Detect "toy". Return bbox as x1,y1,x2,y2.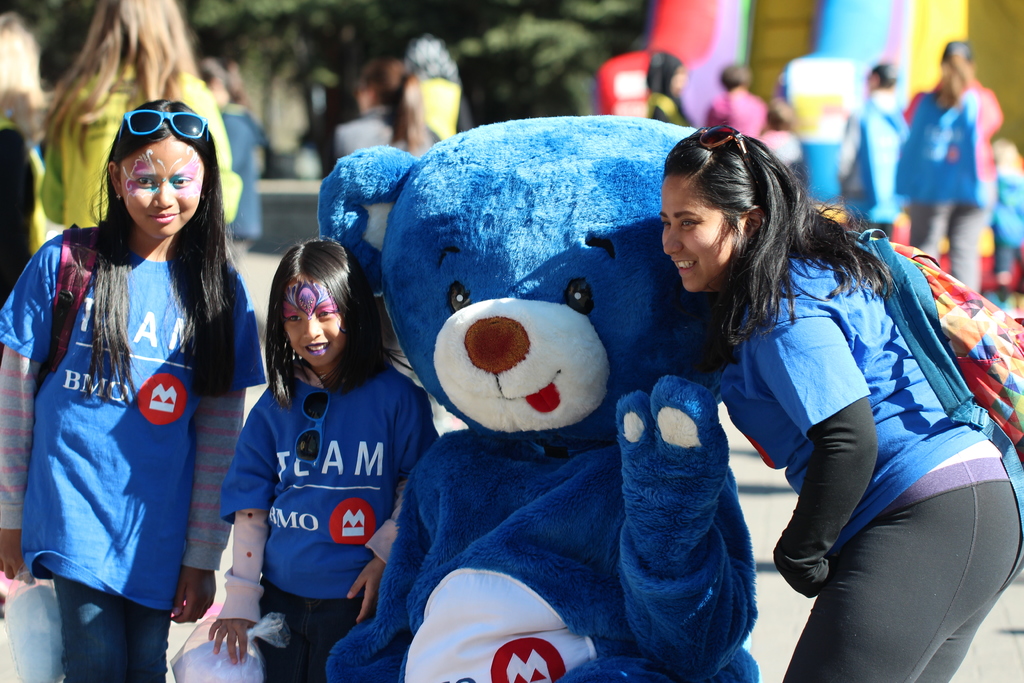
323,116,836,678.
